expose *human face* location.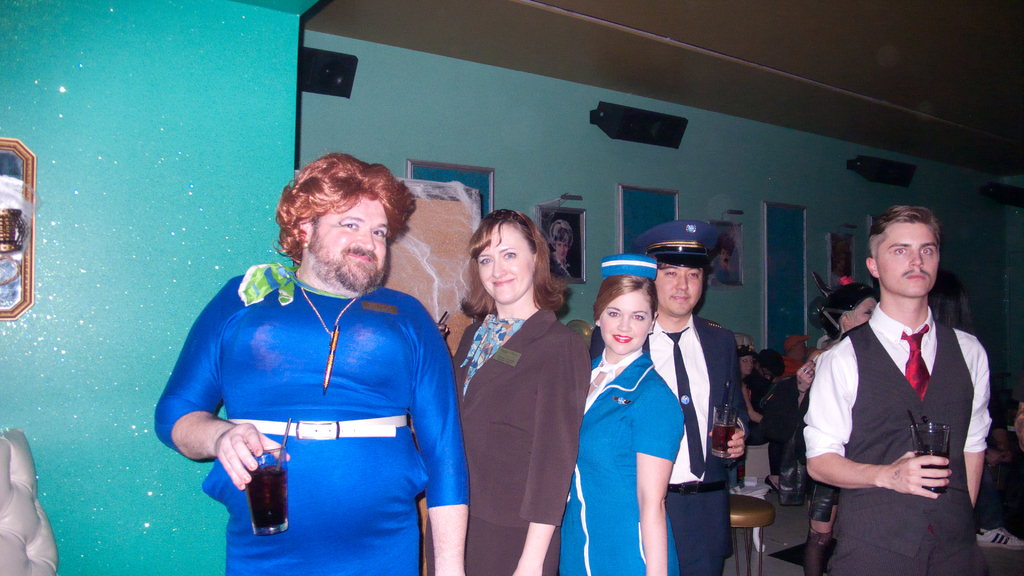
Exposed at 600:289:651:358.
